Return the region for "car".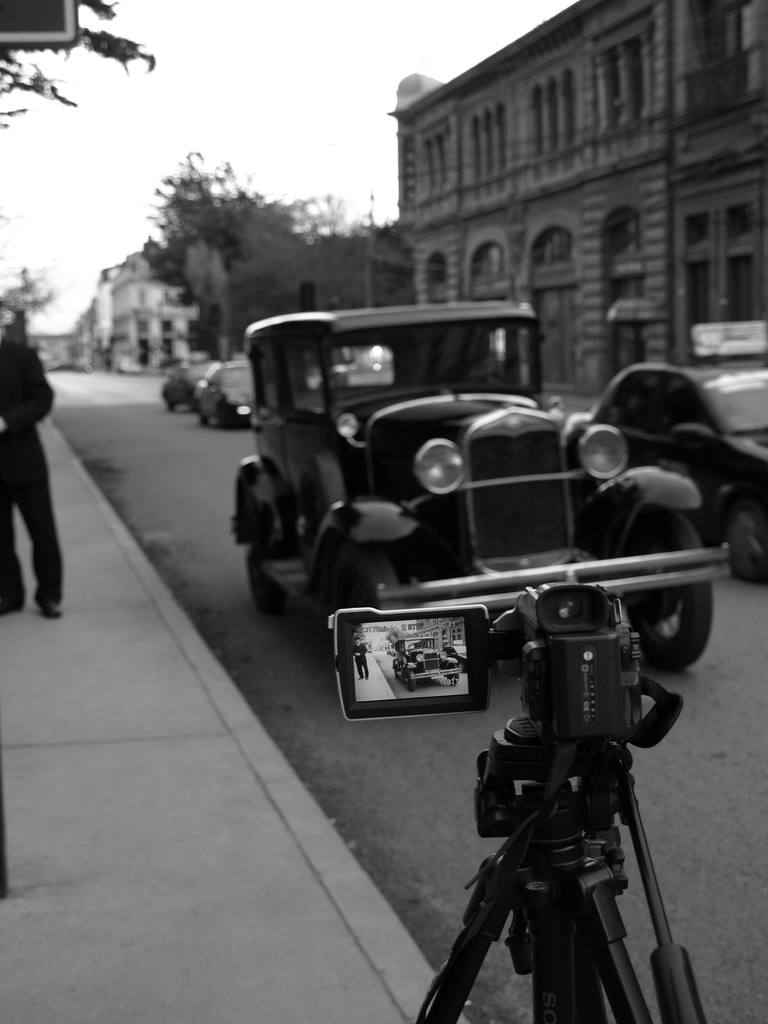
[156,364,226,406].
